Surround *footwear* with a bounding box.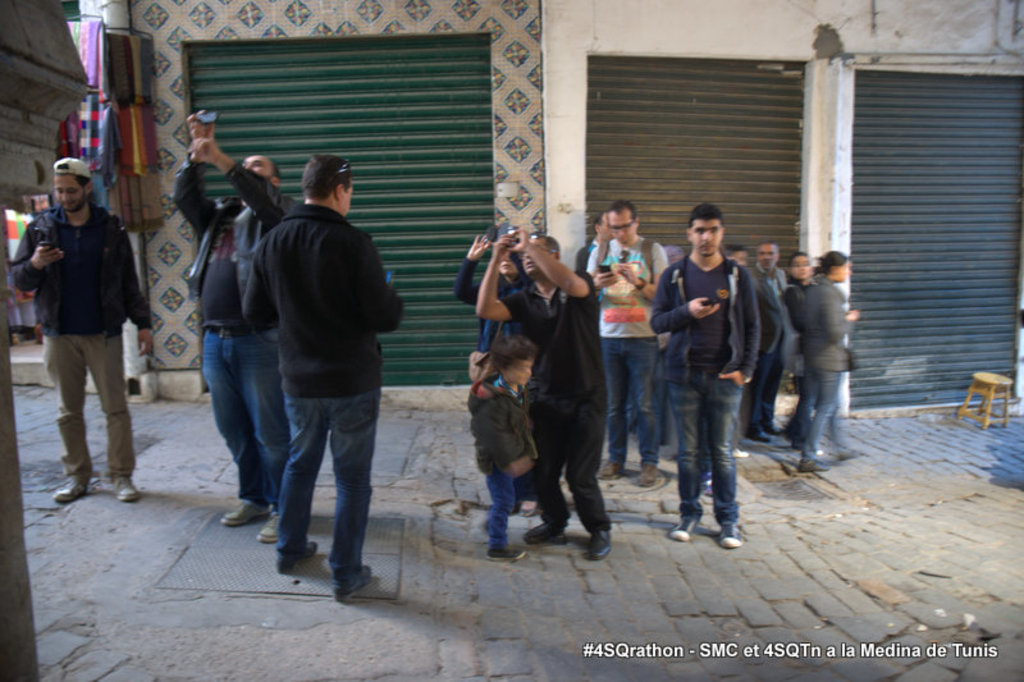
488, 541, 521, 564.
